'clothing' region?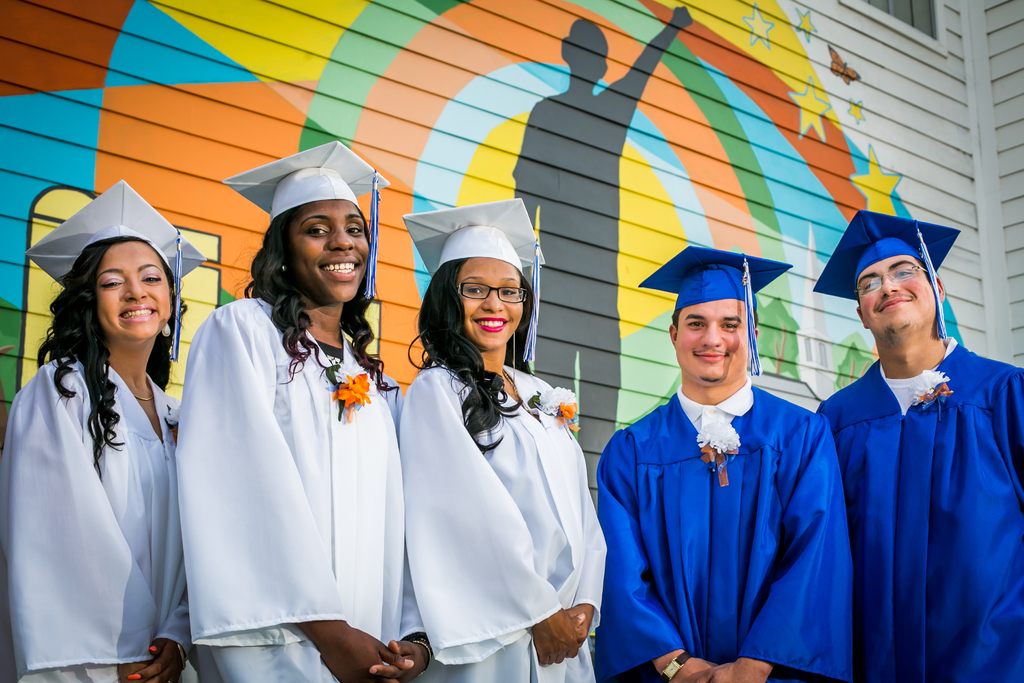
[x1=589, y1=383, x2=849, y2=682]
